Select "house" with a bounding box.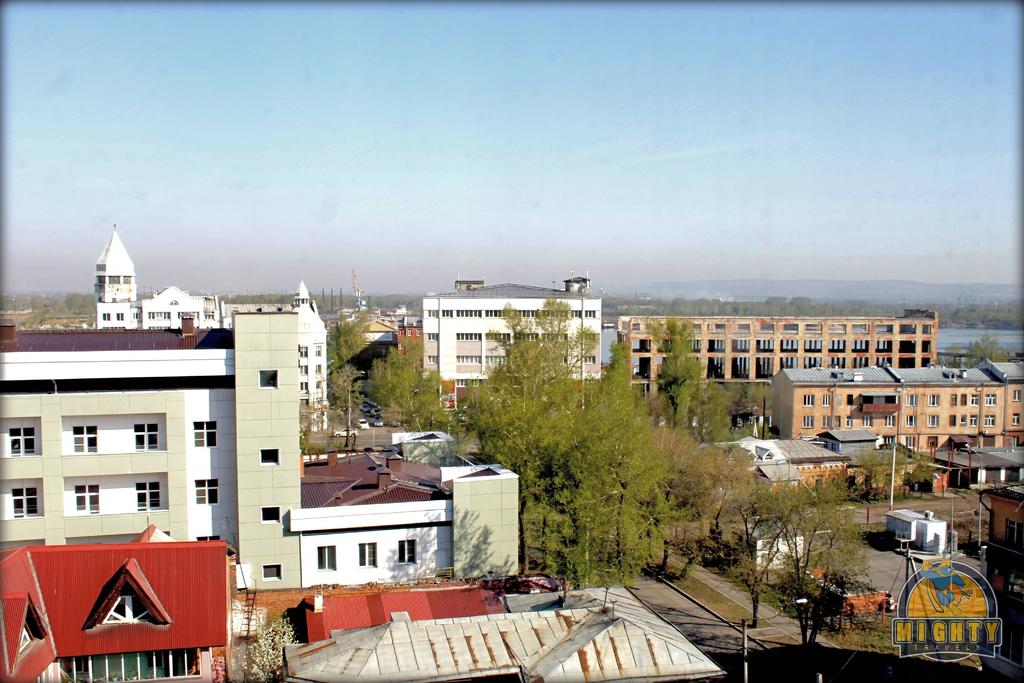
<box>881,500,941,553</box>.
